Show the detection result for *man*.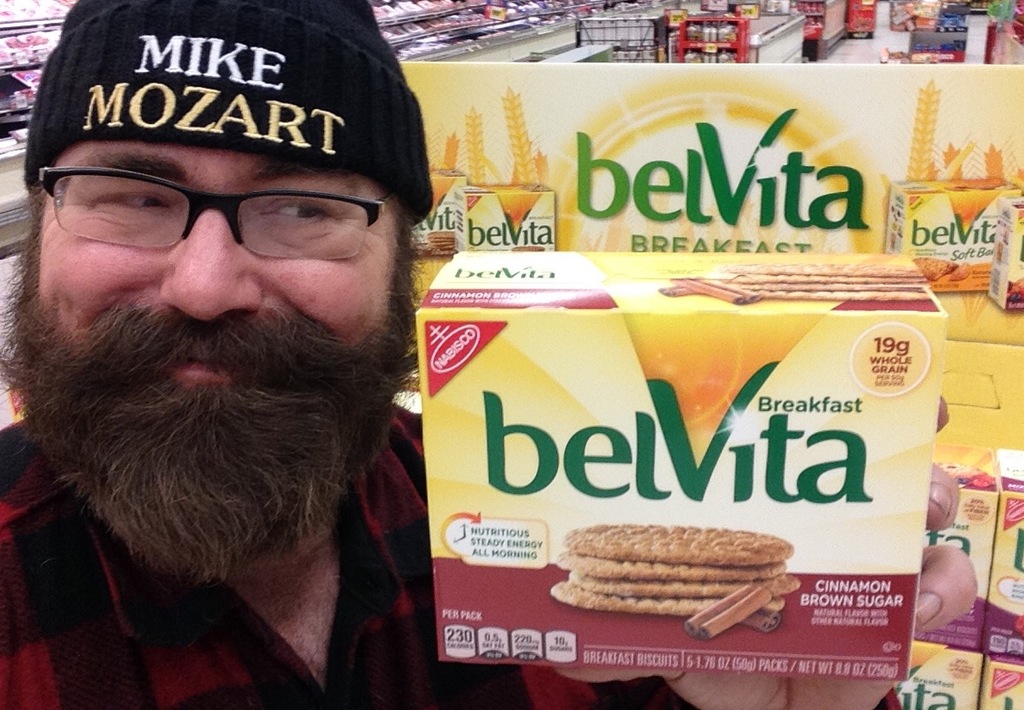
0/0/487/709.
